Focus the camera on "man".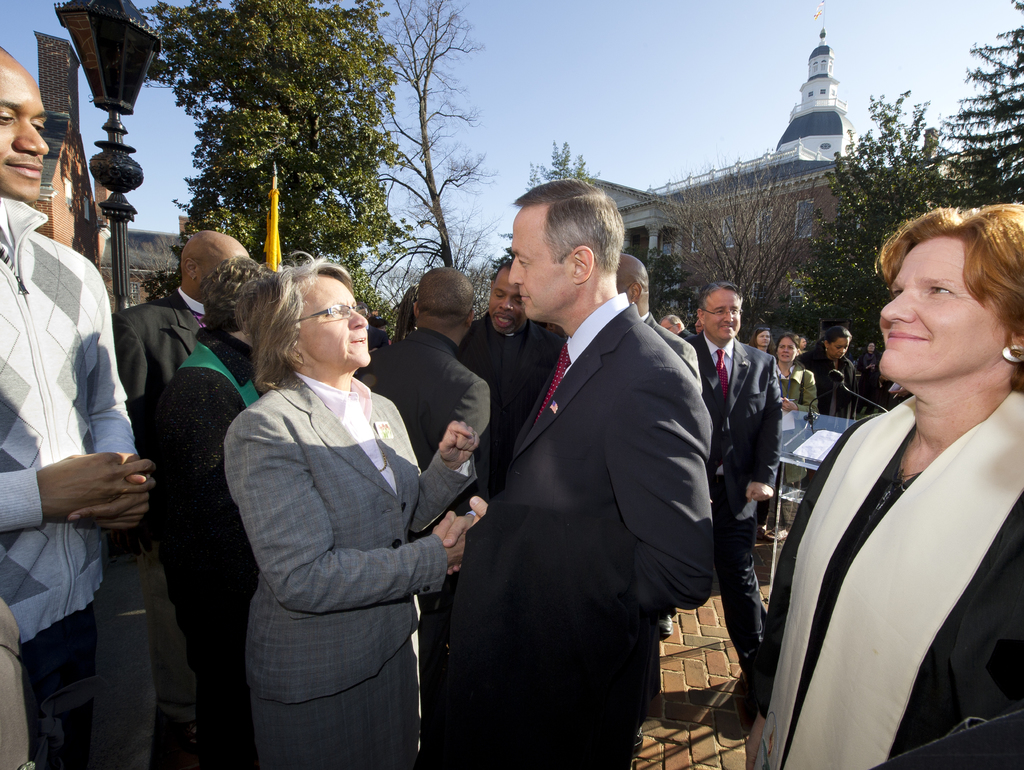
Focus region: rect(457, 262, 568, 496).
